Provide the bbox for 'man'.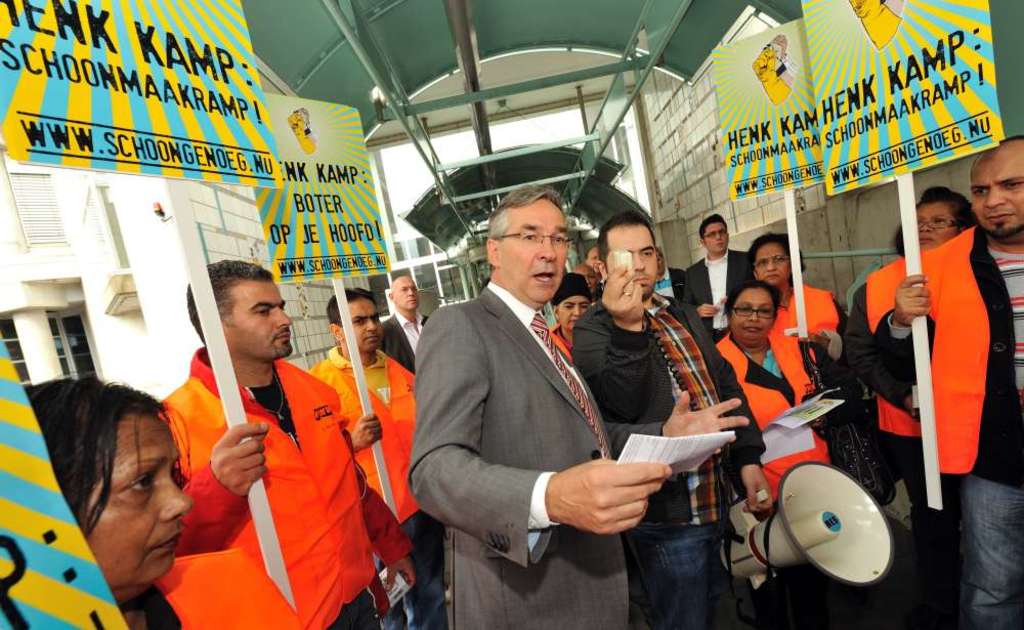
307 285 431 578.
